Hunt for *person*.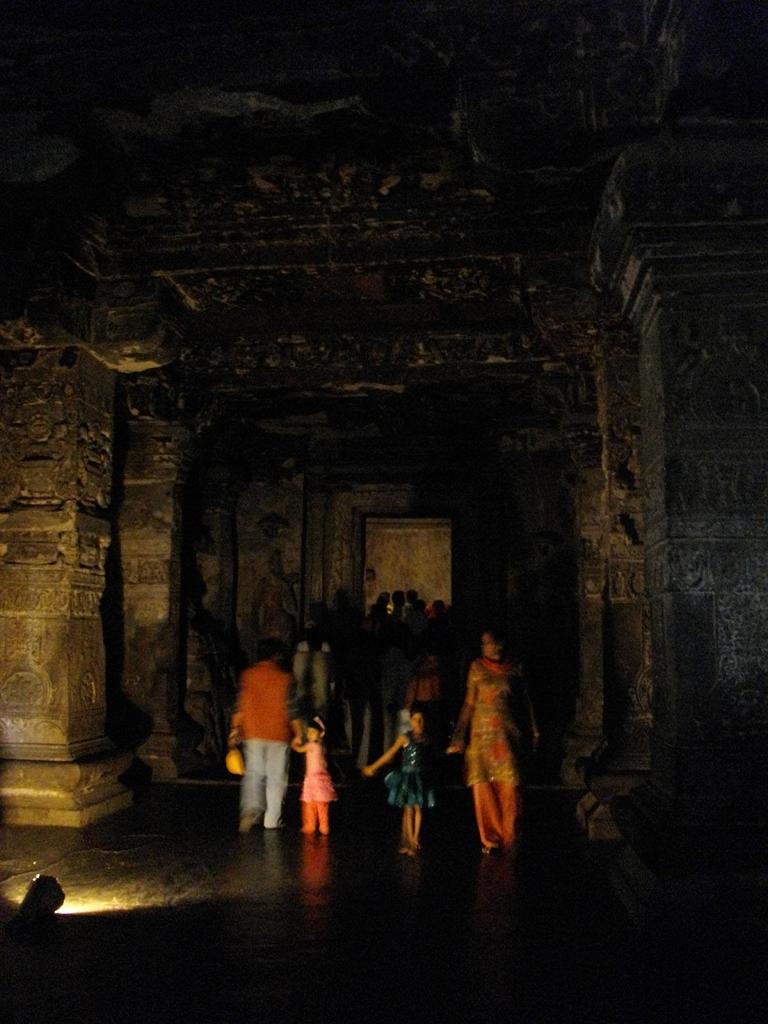
Hunted down at 367:700:462:850.
